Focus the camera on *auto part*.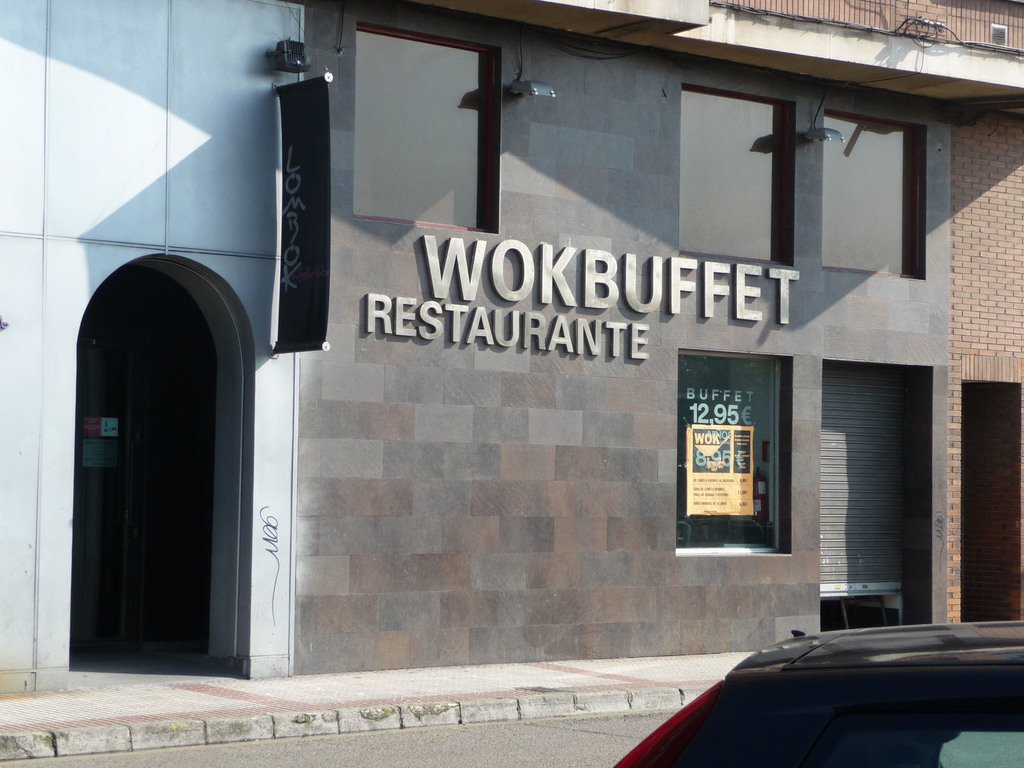
Focus region: x1=599, y1=663, x2=1023, y2=767.
